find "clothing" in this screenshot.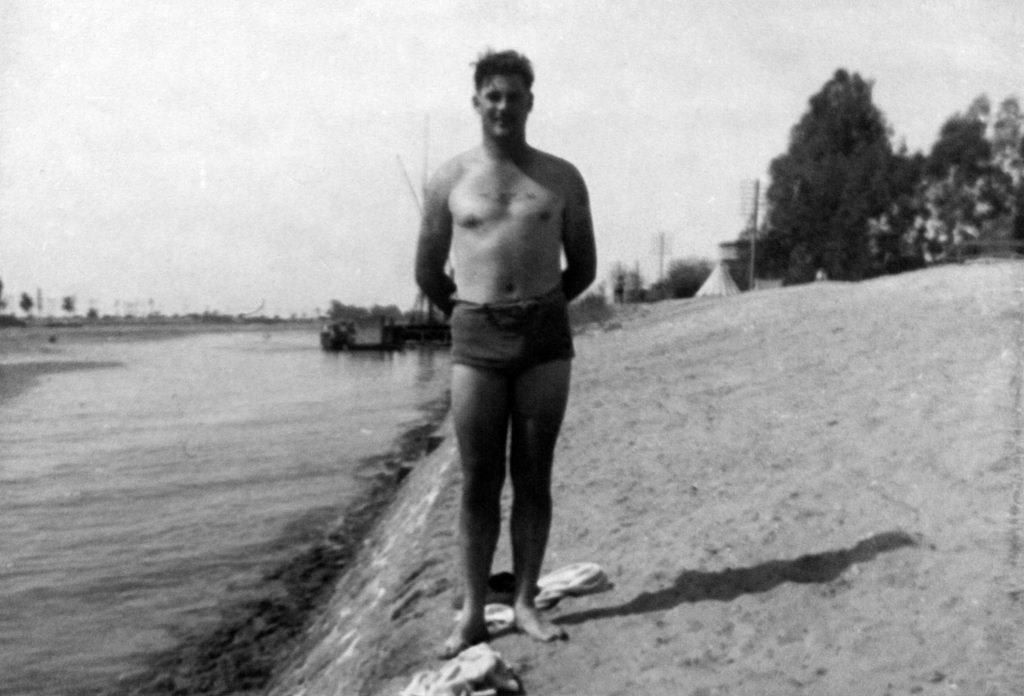
The bounding box for "clothing" is detection(448, 285, 574, 376).
